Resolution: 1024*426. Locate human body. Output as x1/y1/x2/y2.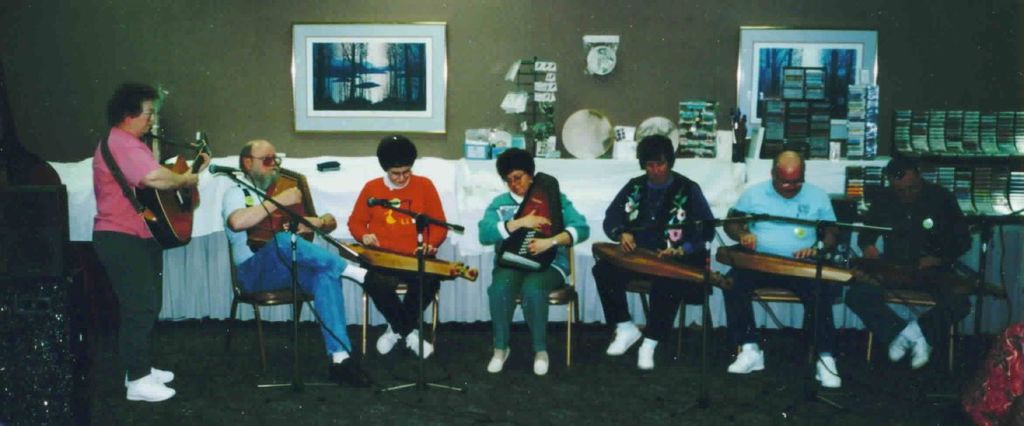
332/143/450/367.
